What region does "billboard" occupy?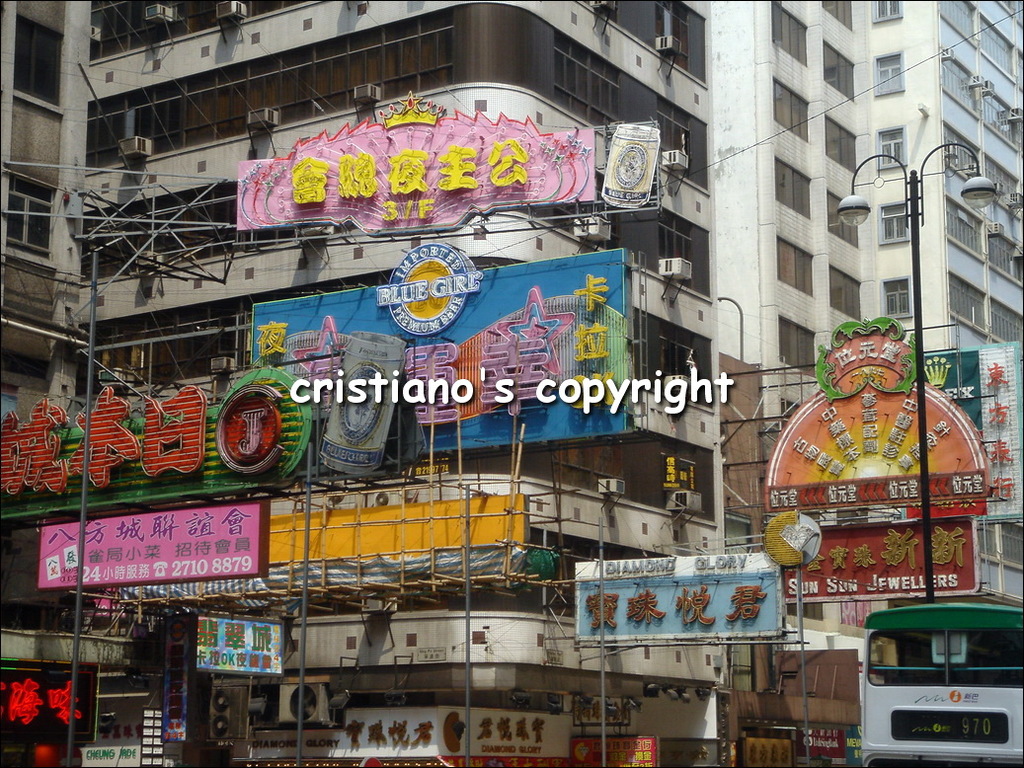
region(437, 702, 572, 755).
